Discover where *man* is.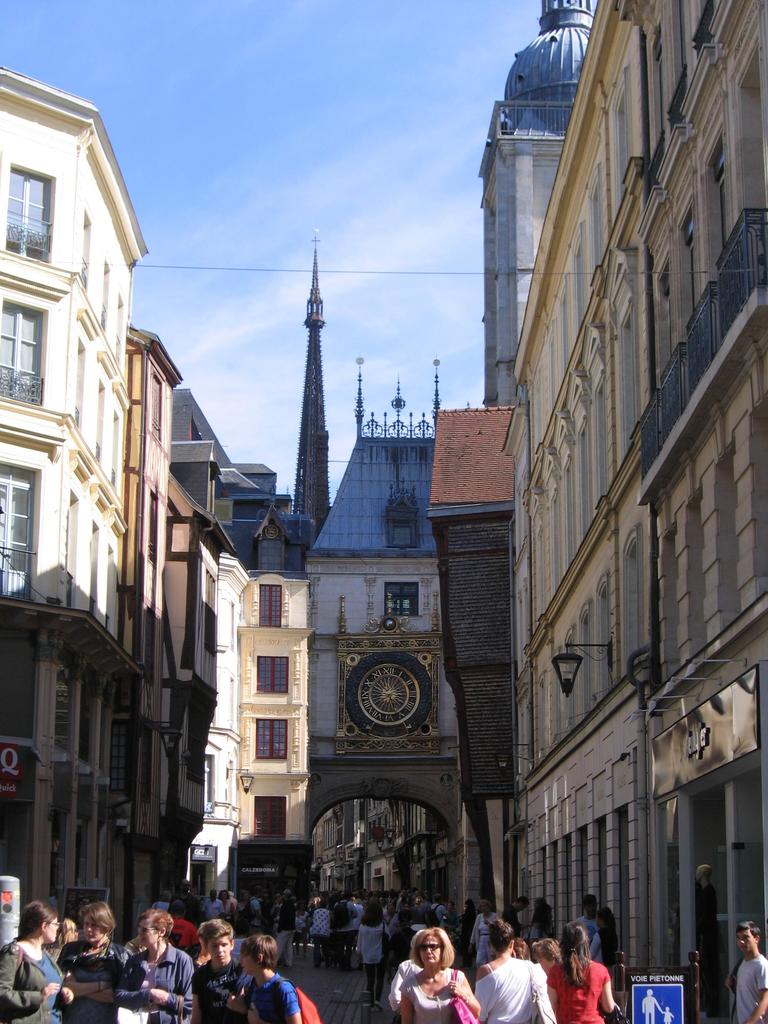
Discovered at bbox(224, 935, 304, 1023).
